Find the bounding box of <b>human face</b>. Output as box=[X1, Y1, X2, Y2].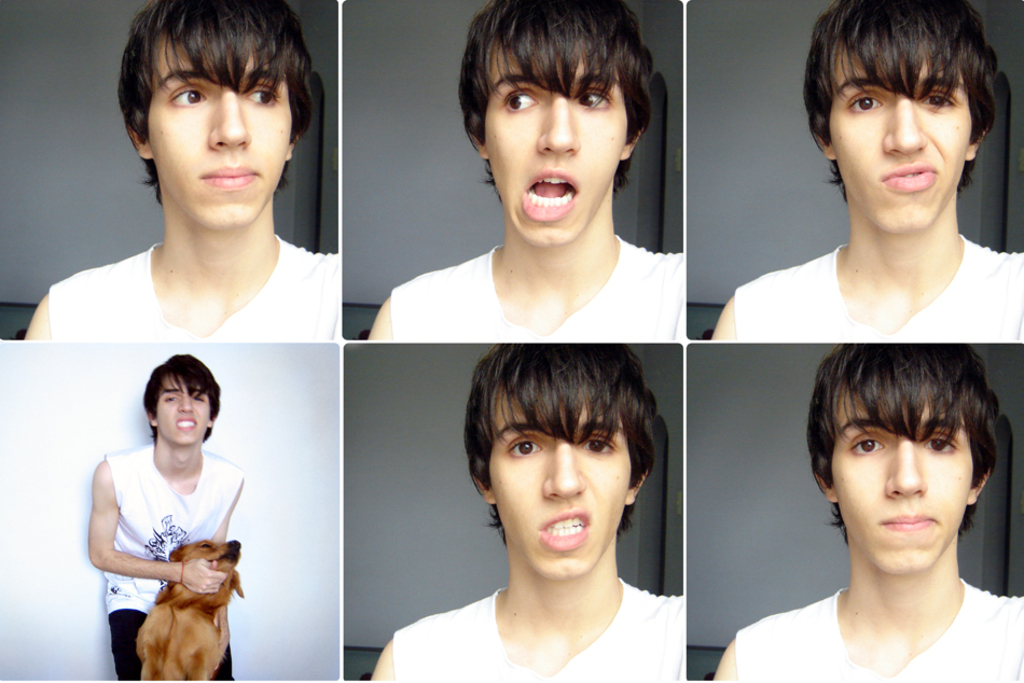
box=[829, 31, 972, 236].
